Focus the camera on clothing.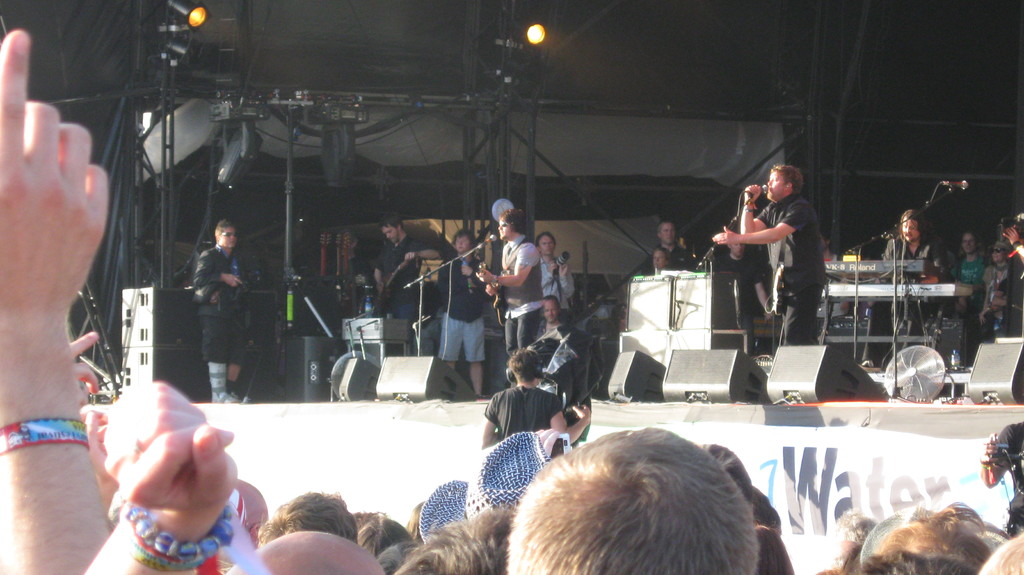
Focus region: 480, 386, 564, 437.
